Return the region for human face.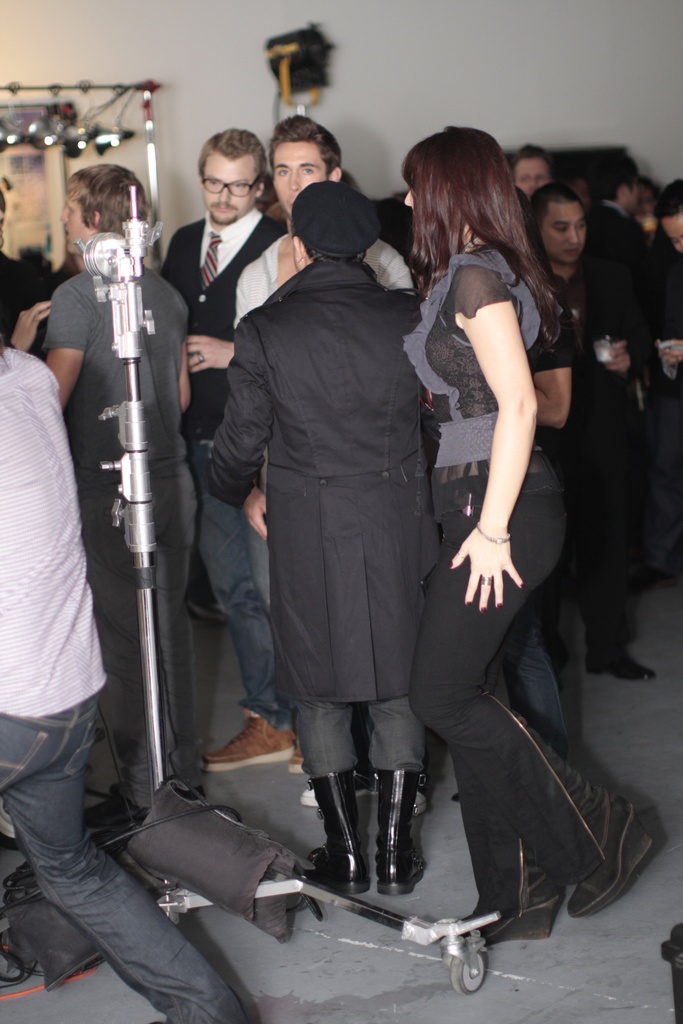
<region>657, 211, 682, 257</region>.
